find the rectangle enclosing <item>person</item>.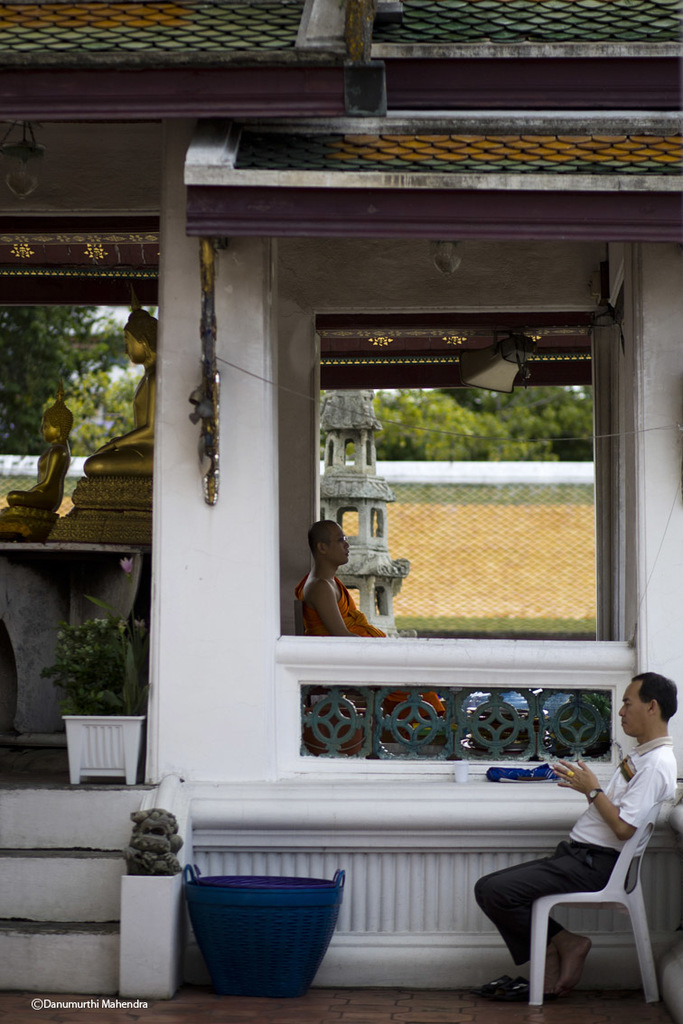
locate(298, 517, 443, 720).
